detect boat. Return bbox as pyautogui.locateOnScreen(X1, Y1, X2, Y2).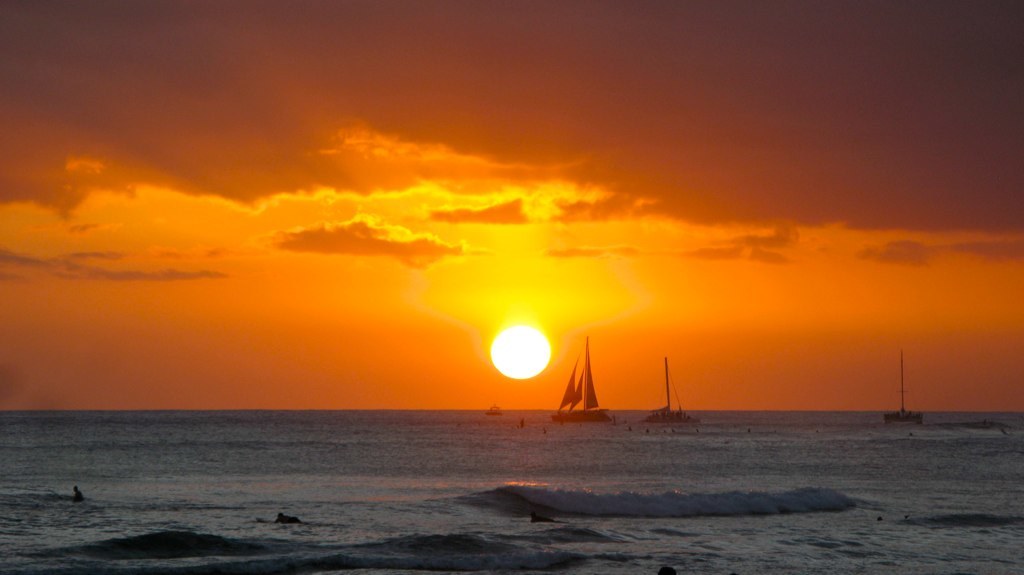
pyautogui.locateOnScreen(642, 359, 699, 430).
